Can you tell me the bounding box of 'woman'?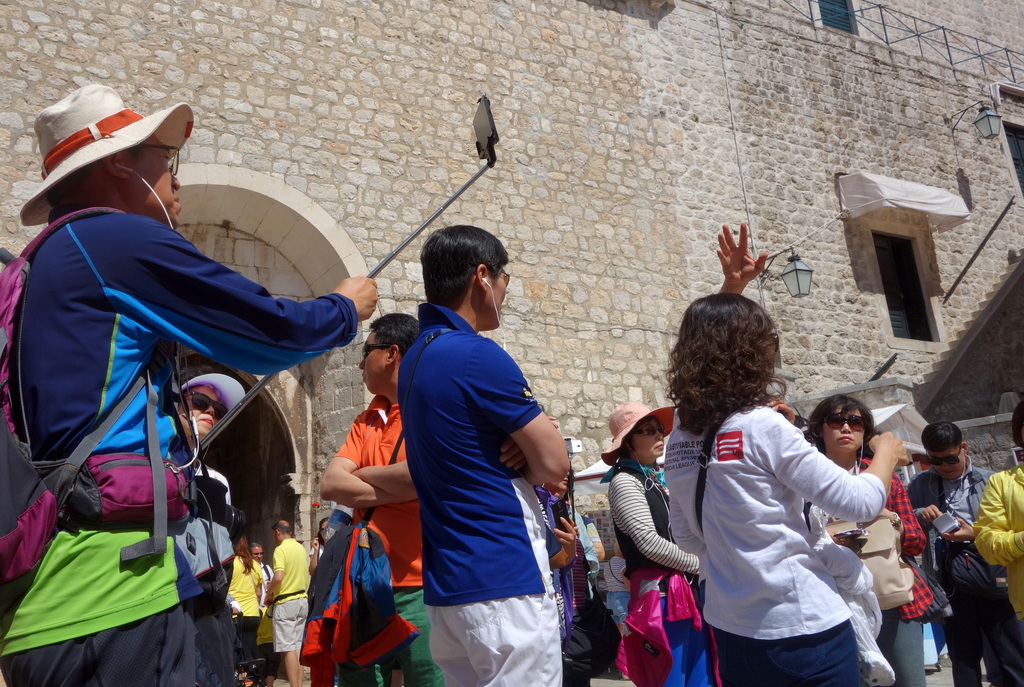
601:401:706:686.
